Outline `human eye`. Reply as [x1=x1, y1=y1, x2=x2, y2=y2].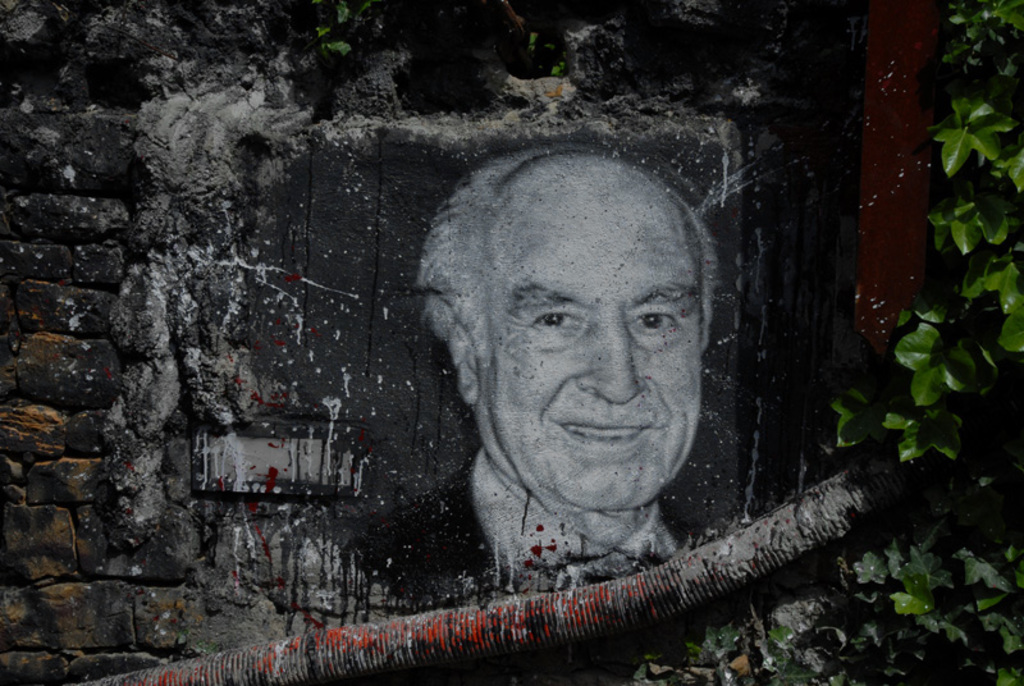
[x1=526, y1=307, x2=582, y2=337].
